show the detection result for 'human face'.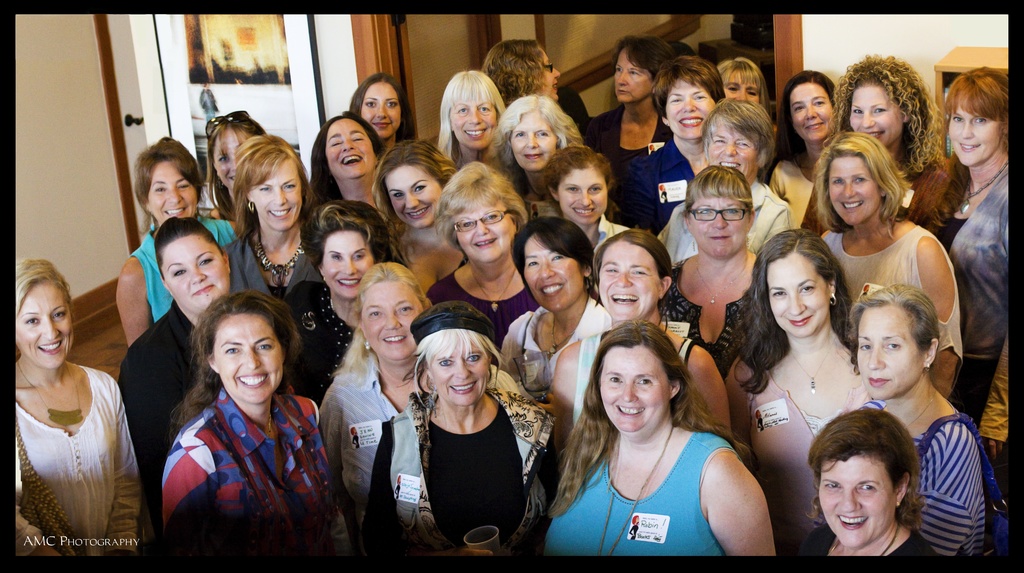
box(859, 300, 918, 403).
